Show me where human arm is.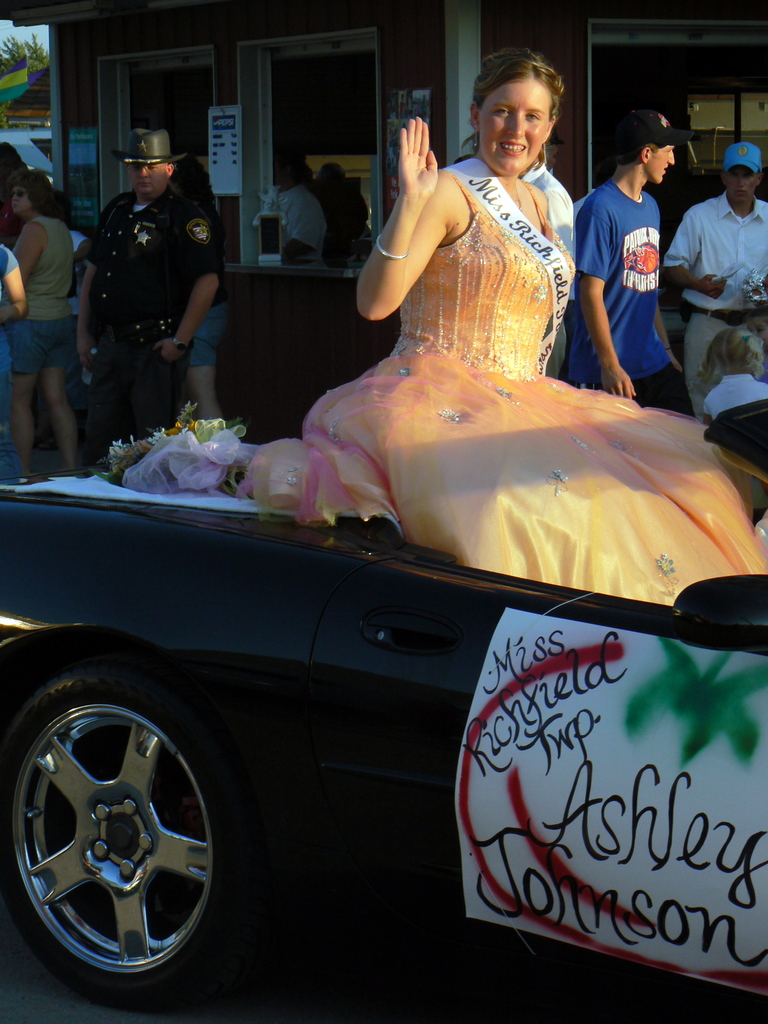
human arm is at 653, 197, 728, 312.
